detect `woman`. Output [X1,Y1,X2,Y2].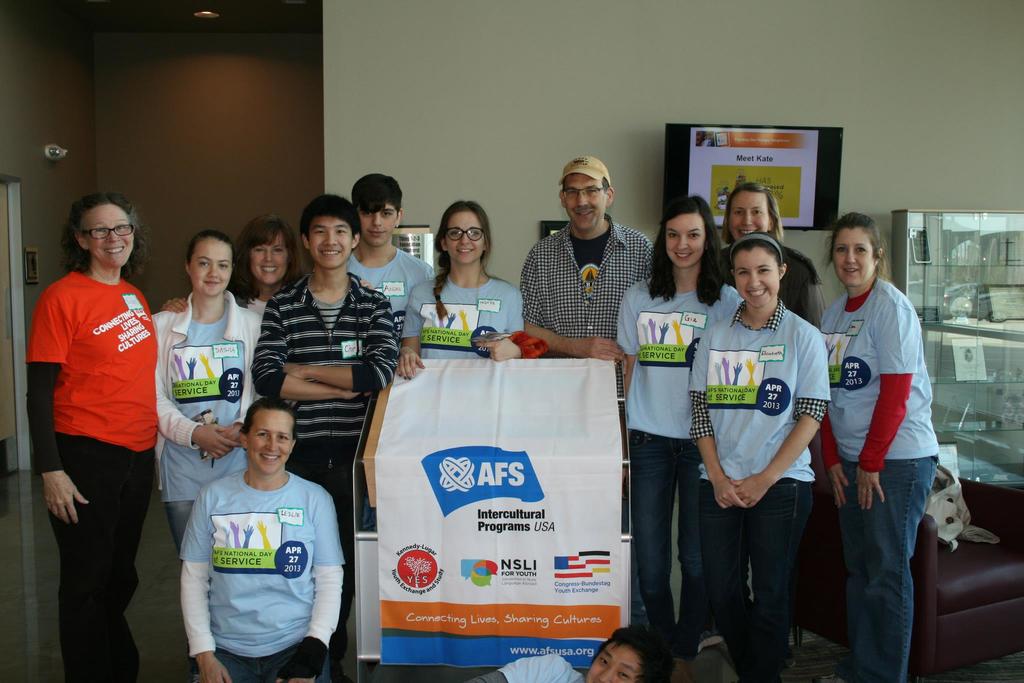
[153,230,271,544].
